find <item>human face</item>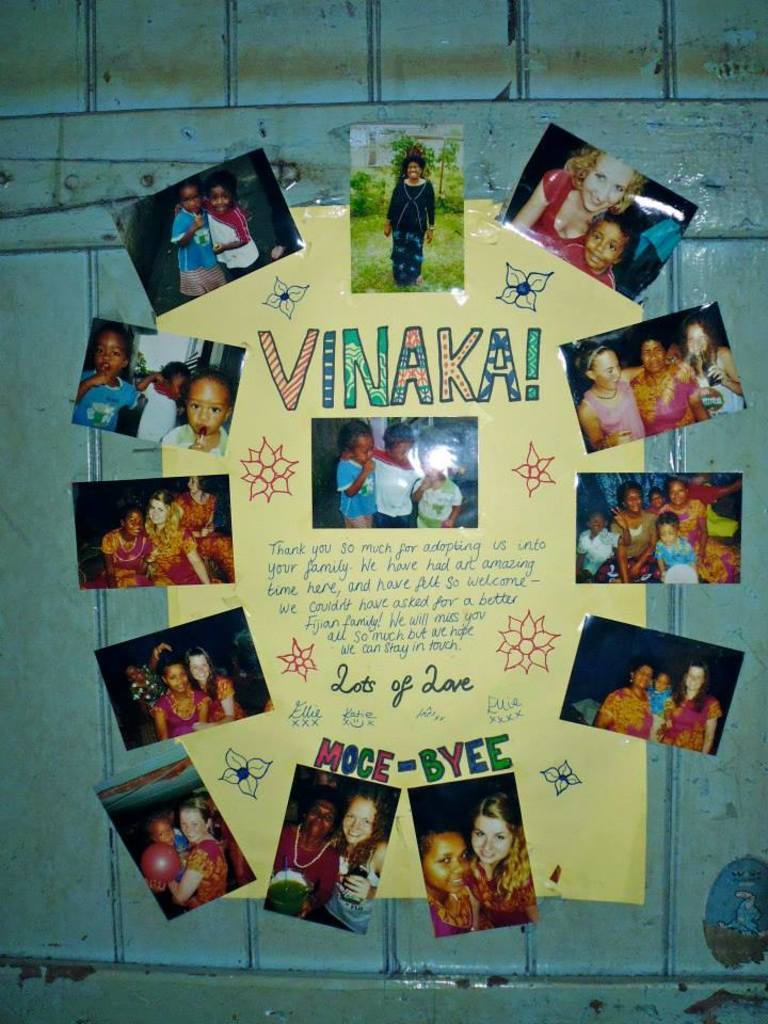
box=[190, 379, 233, 436]
